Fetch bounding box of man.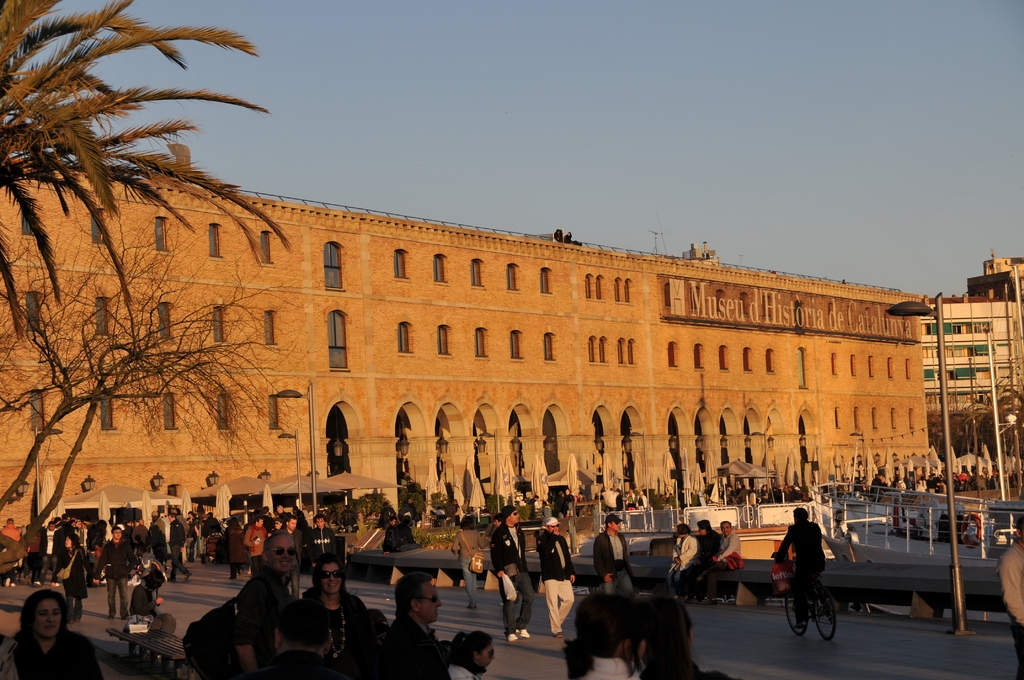
Bbox: box=[248, 602, 356, 679].
